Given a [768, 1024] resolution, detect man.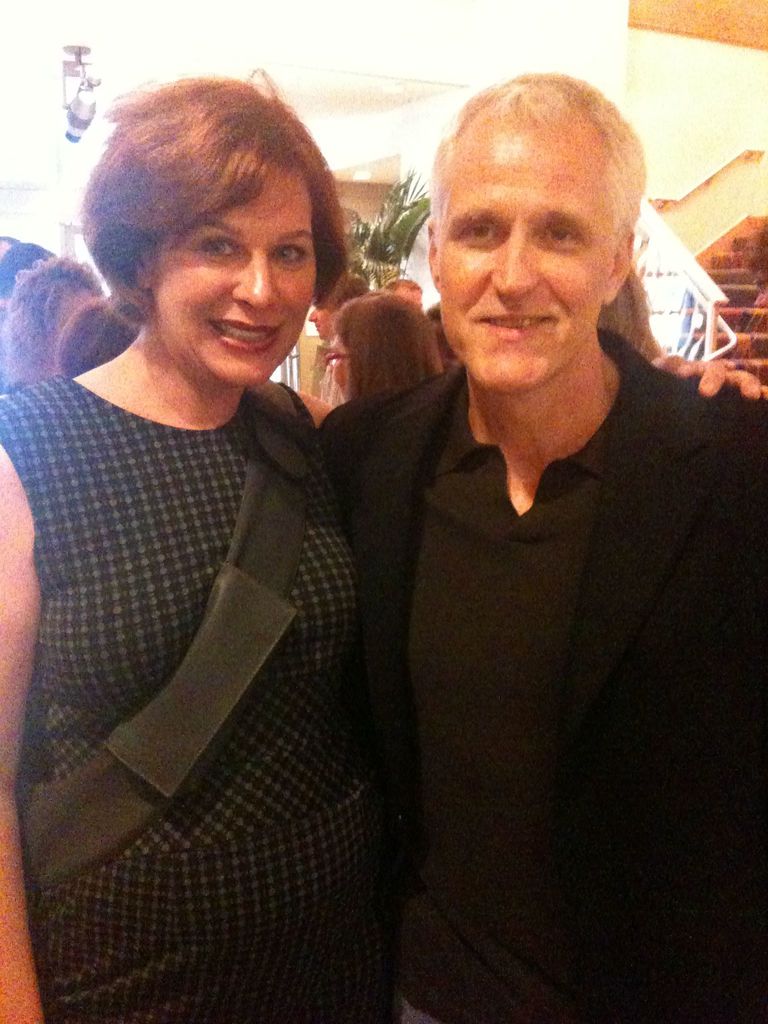
<bbox>276, 82, 756, 982</bbox>.
